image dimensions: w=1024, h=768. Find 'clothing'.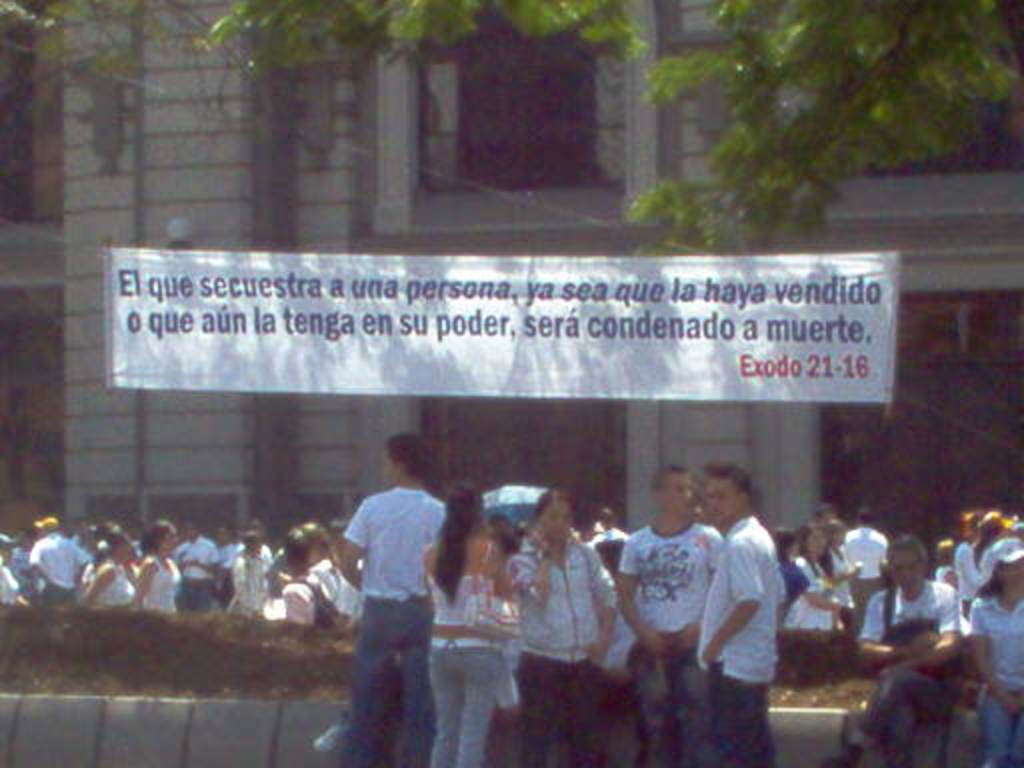
614/526/722/766.
